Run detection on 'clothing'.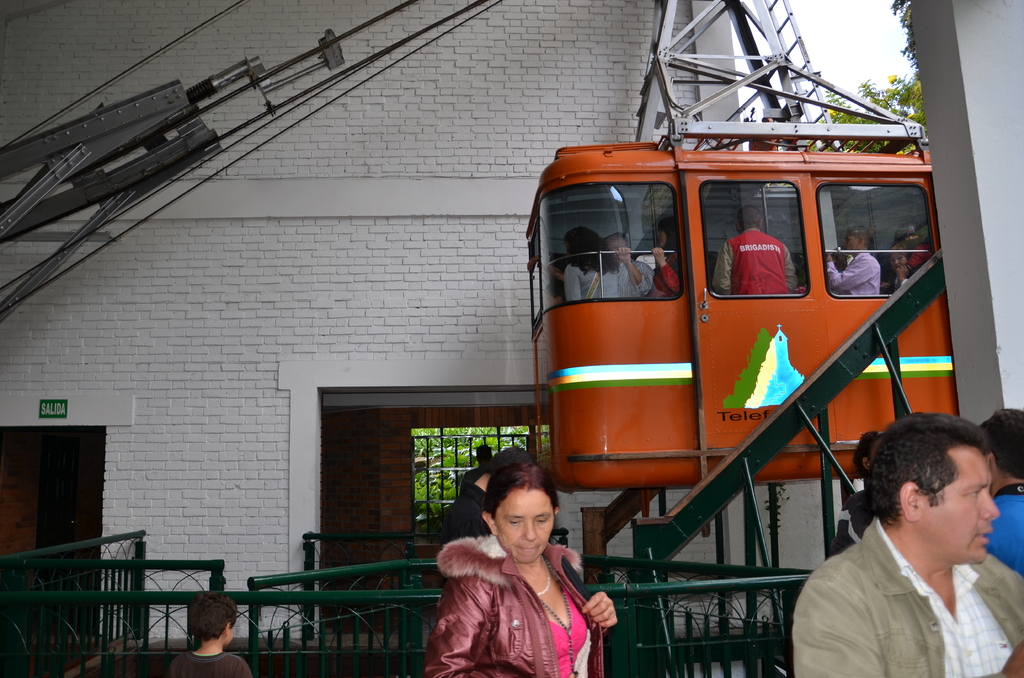
Result: (left=788, top=516, right=1023, bottom=677).
